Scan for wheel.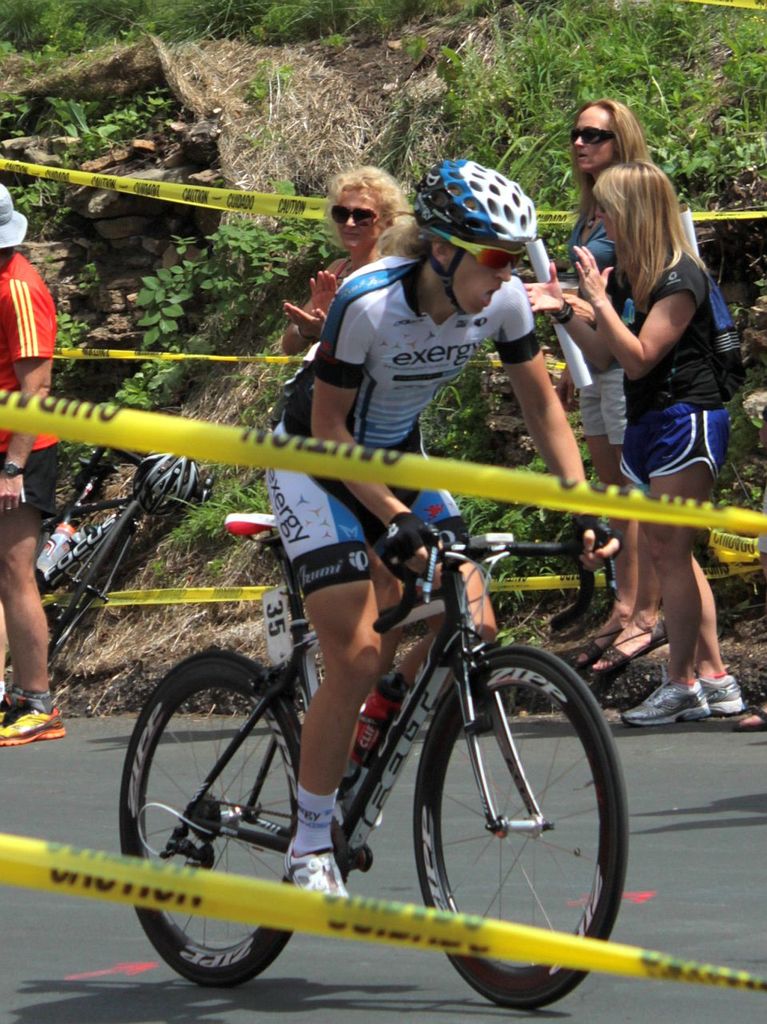
Scan result: bbox=[46, 498, 138, 666].
